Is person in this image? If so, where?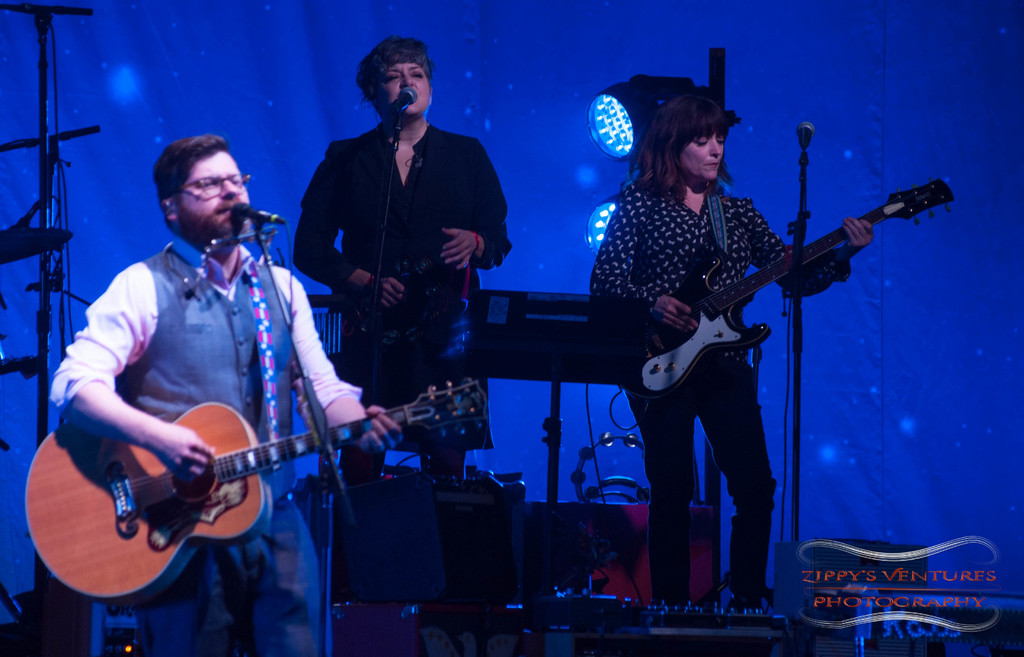
Yes, at pyautogui.locateOnScreen(50, 131, 404, 656).
